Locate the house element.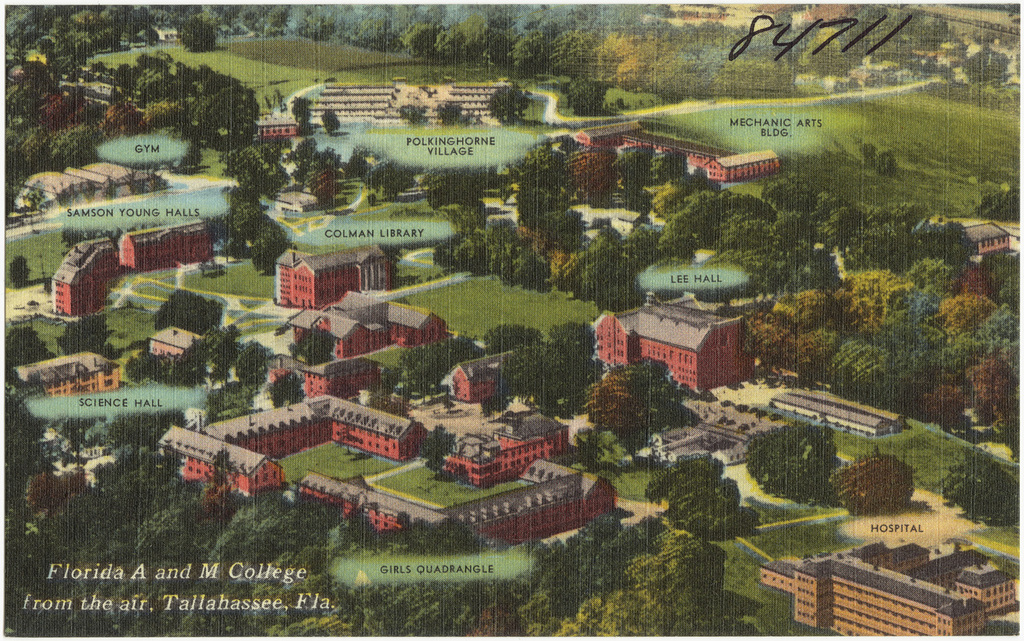
Element bbox: <box>752,532,1008,640</box>.
